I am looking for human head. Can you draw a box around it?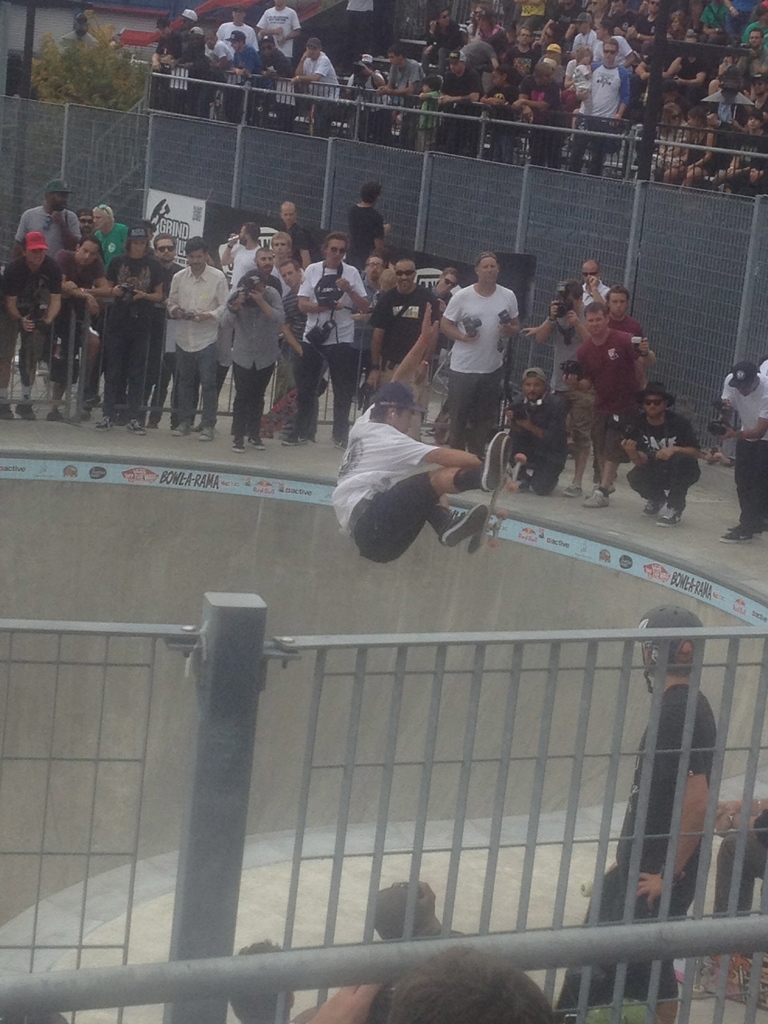
Sure, the bounding box is <region>244, 273, 265, 299</region>.
